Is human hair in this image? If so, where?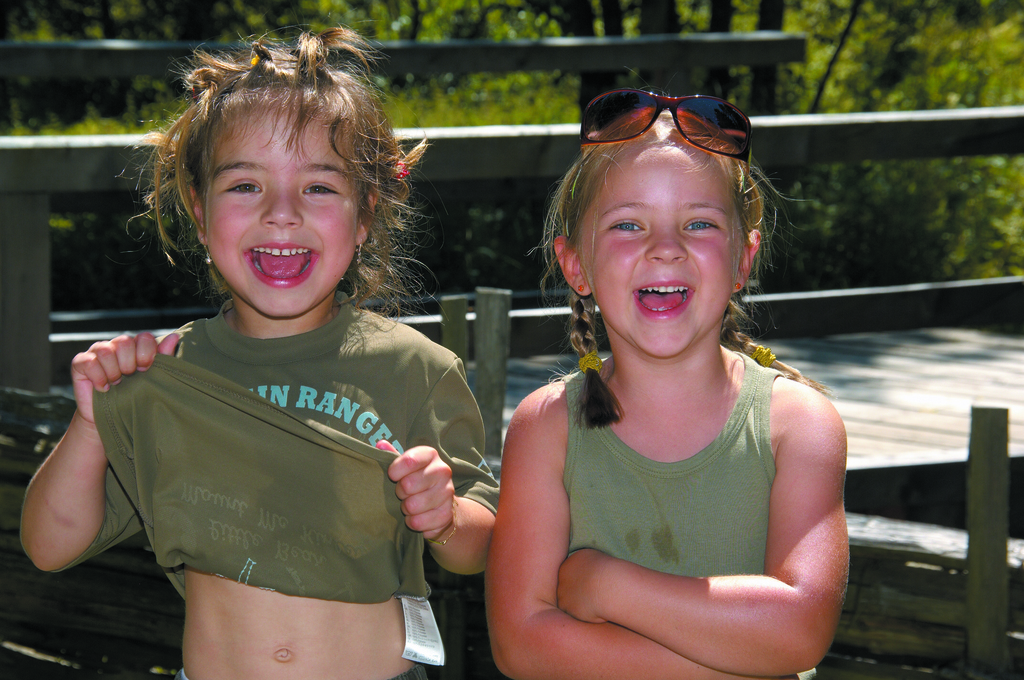
Yes, at x1=540 y1=93 x2=824 y2=435.
